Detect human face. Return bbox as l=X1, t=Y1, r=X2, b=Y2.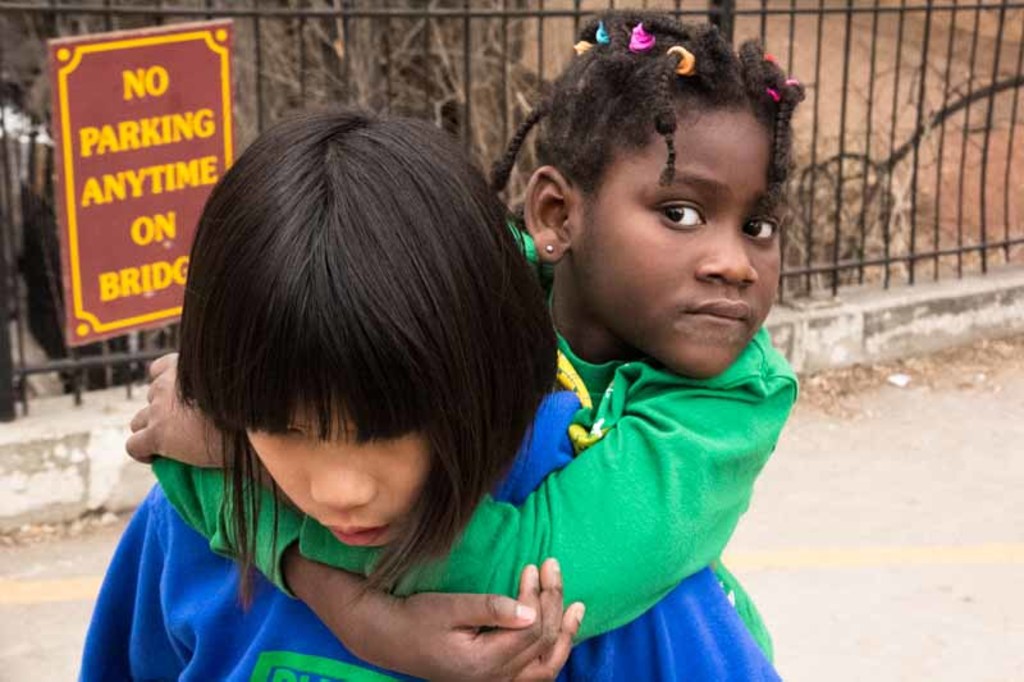
l=573, t=109, r=780, b=379.
